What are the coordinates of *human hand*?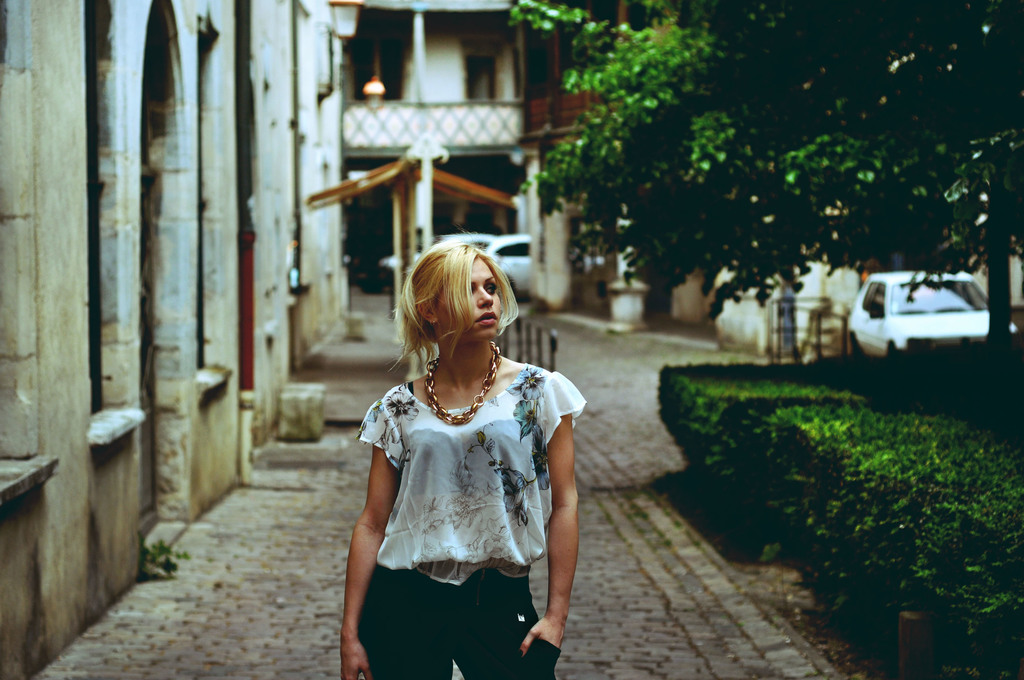
516 613 566 656.
